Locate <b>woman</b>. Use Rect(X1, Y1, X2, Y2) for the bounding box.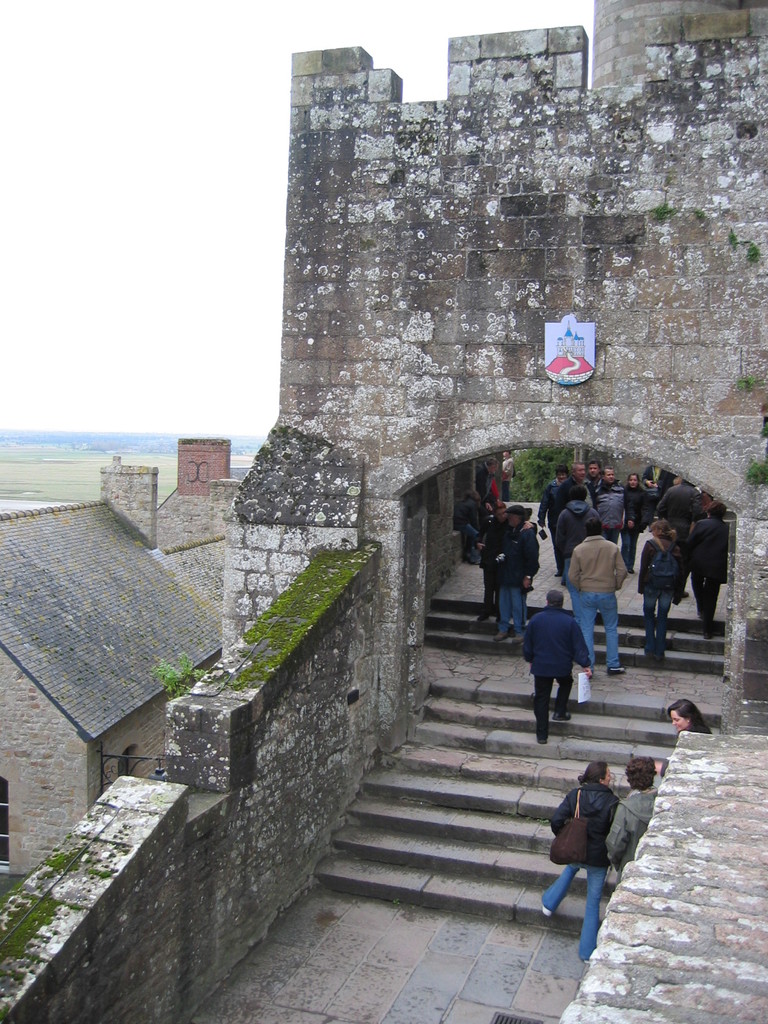
Rect(683, 502, 723, 643).
